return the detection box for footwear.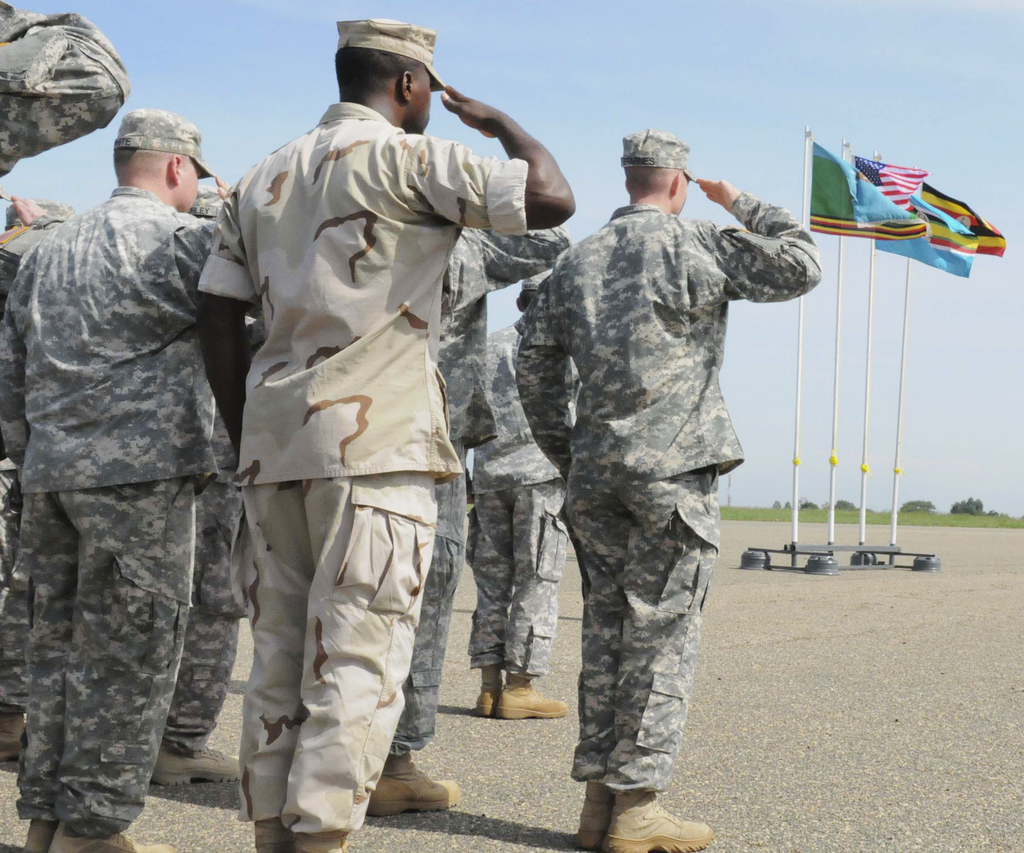
box=[505, 682, 568, 719].
